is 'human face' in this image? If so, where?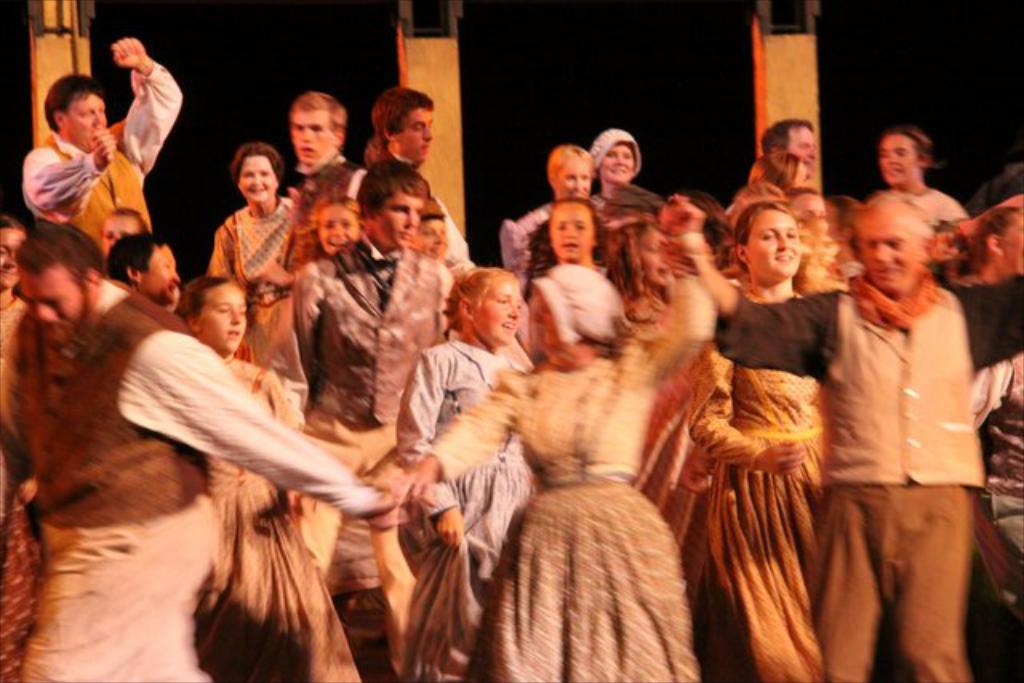
Yes, at 859,211,923,298.
